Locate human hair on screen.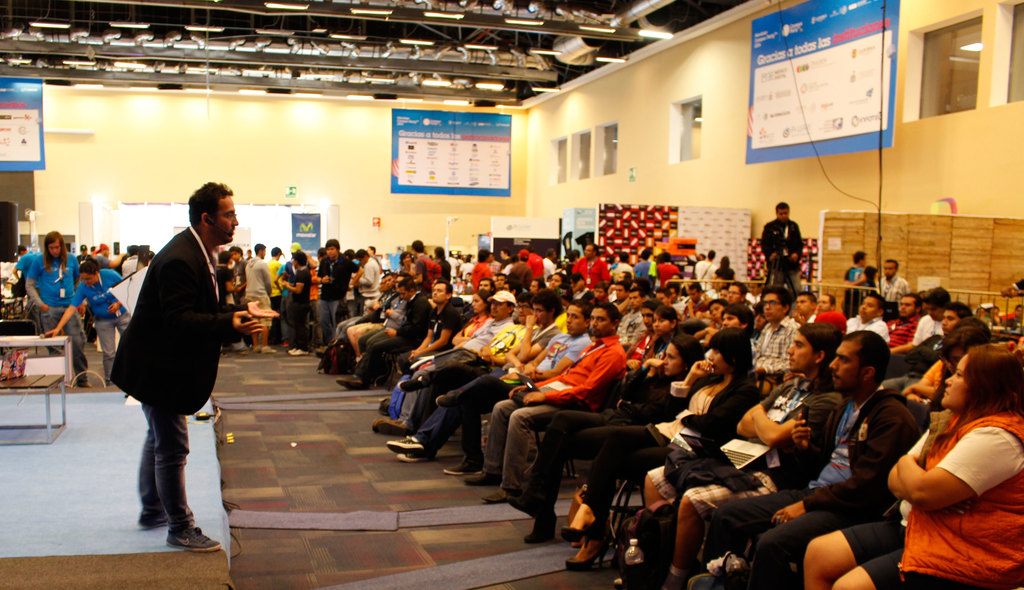
On screen at <bbox>380, 271, 396, 279</bbox>.
